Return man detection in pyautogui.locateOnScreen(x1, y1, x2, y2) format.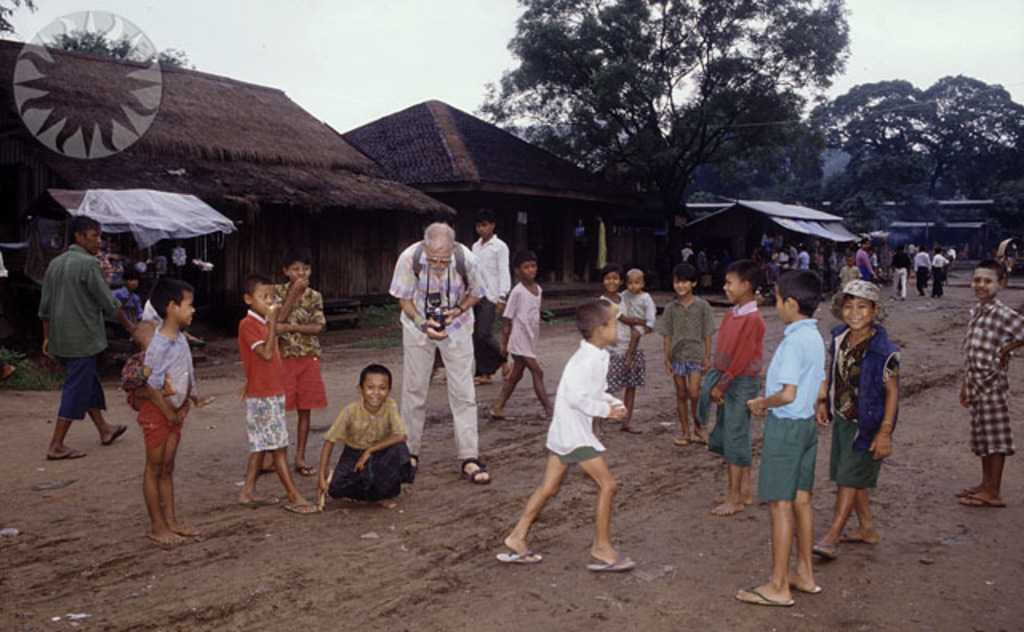
pyautogui.locateOnScreen(27, 208, 115, 474).
